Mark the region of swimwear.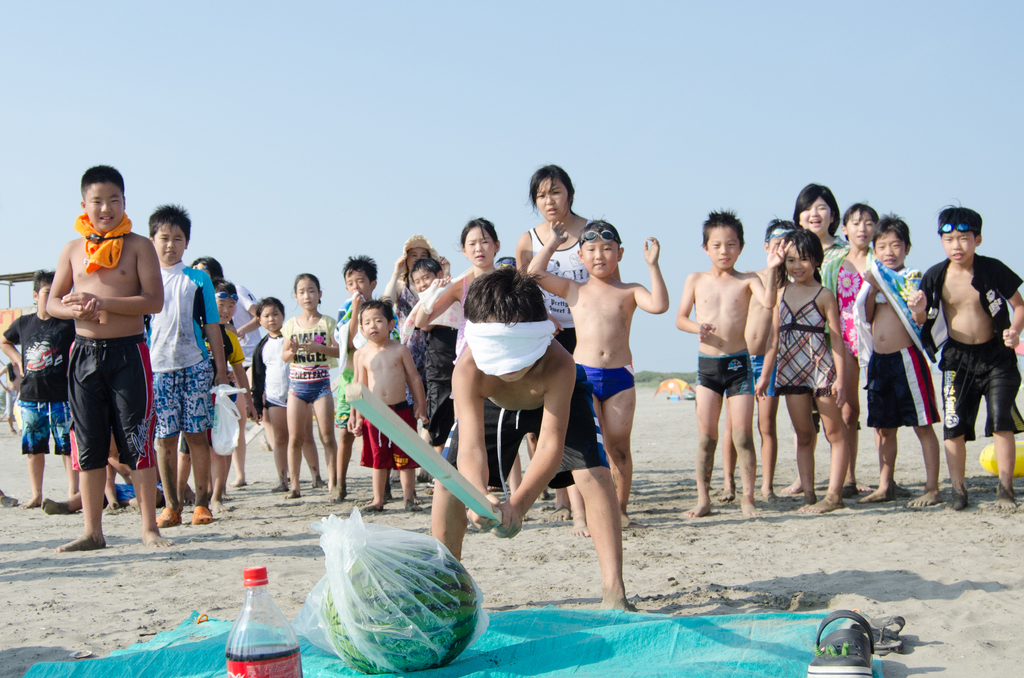
Region: [left=943, top=343, right=1023, bottom=439].
